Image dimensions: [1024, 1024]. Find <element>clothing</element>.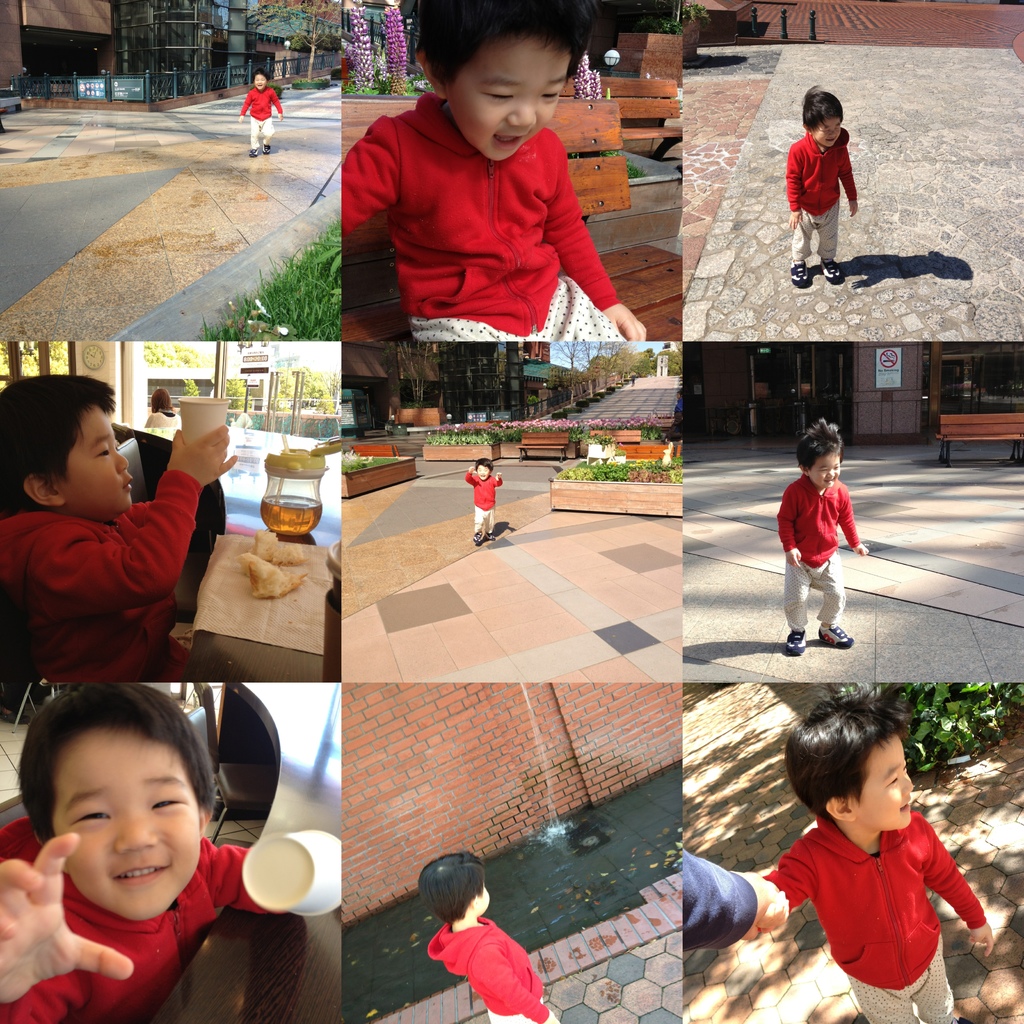
pyautogui.locateOnScreen(781, 130, 860, 254).
